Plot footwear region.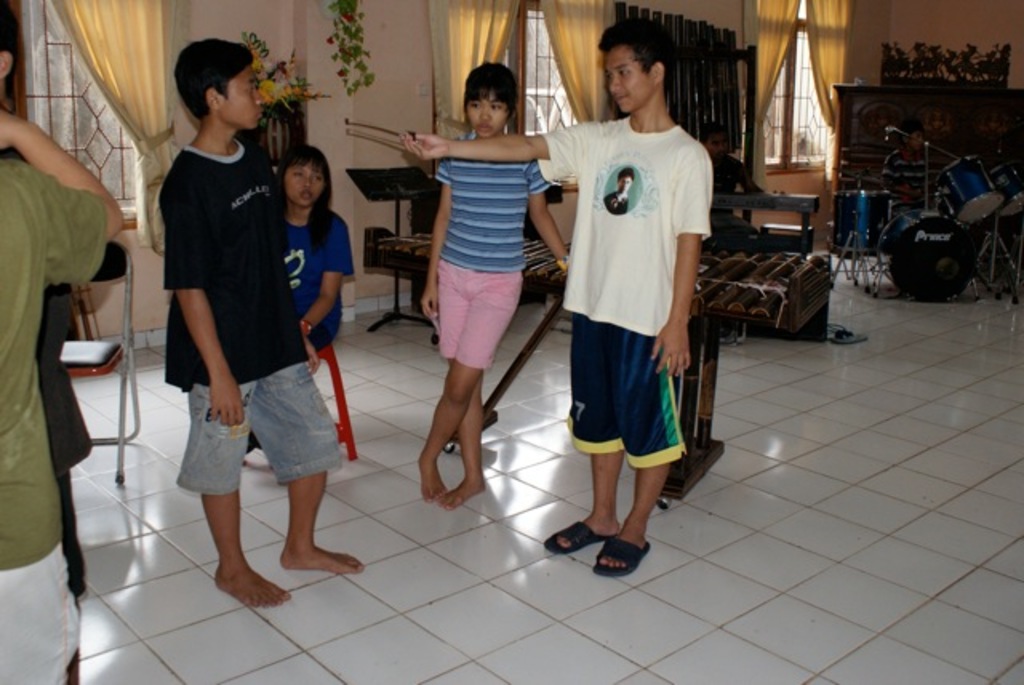
Plotted at (x1=590, y1=536, x2=651, y2=578).
